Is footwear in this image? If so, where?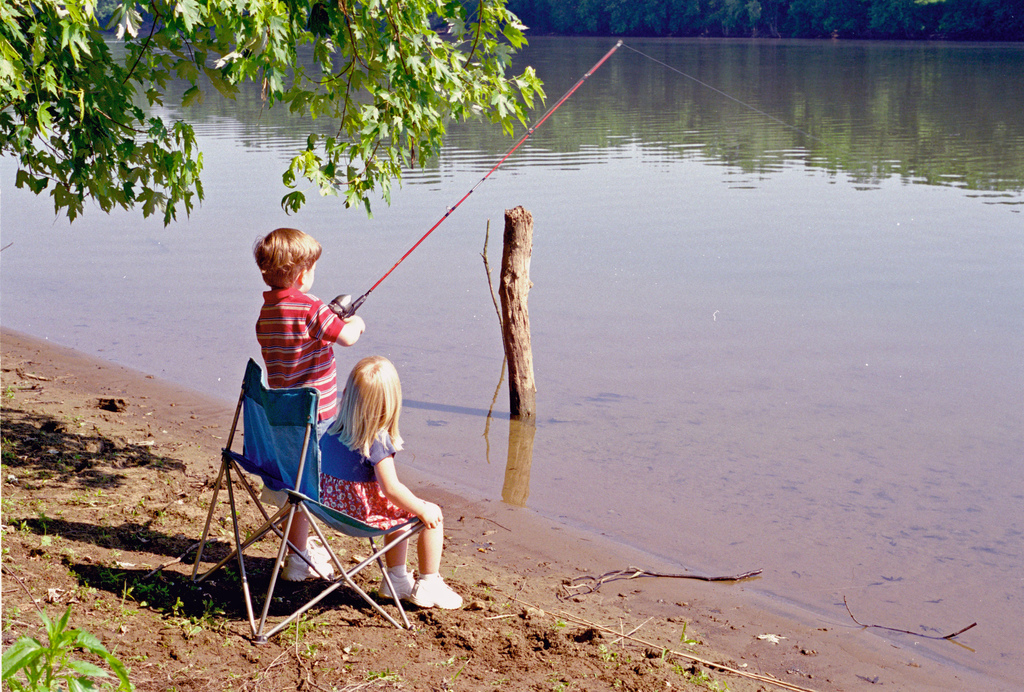
Yes, at [304, 541, 330, 562].
